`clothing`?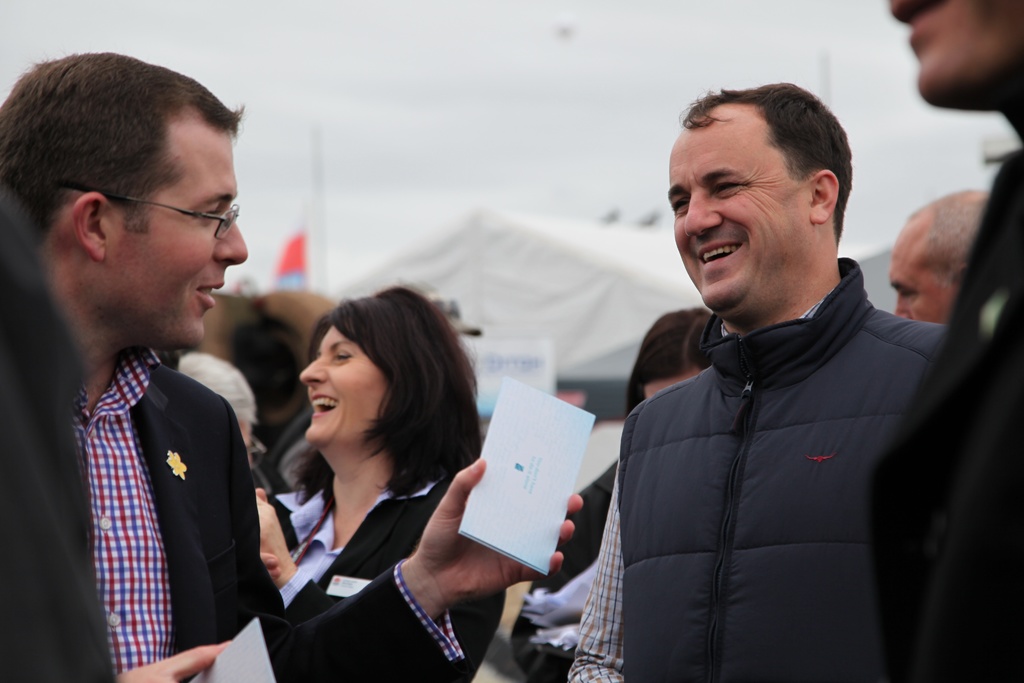
<box>65,338,459,682</box>
